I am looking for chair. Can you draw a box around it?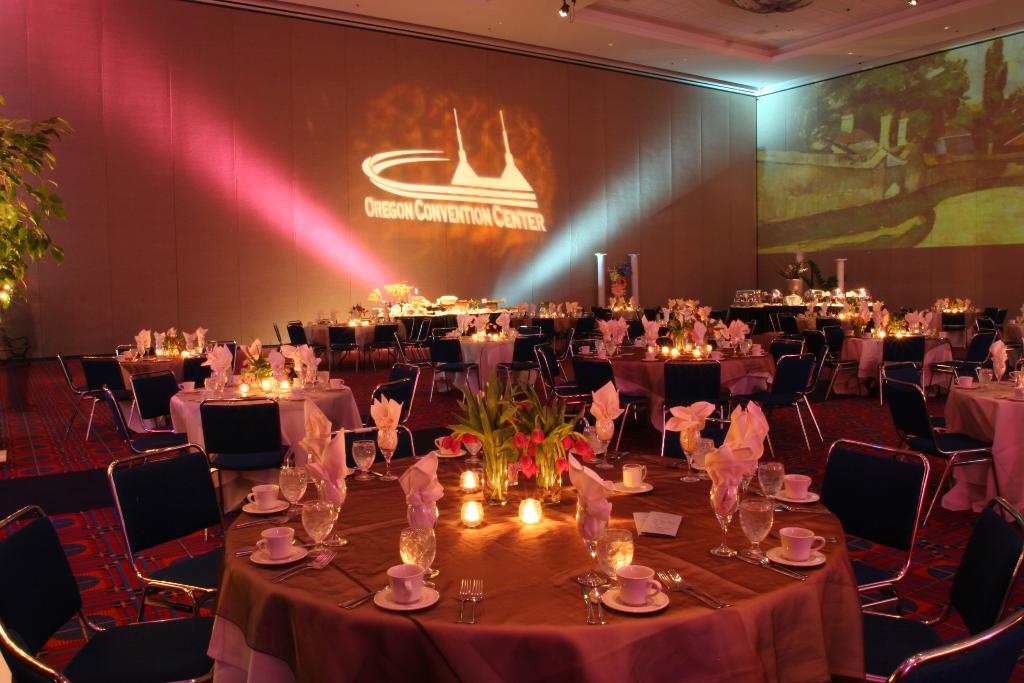
Sure, the bounding box is box=[884, 359, 1016, 502].
